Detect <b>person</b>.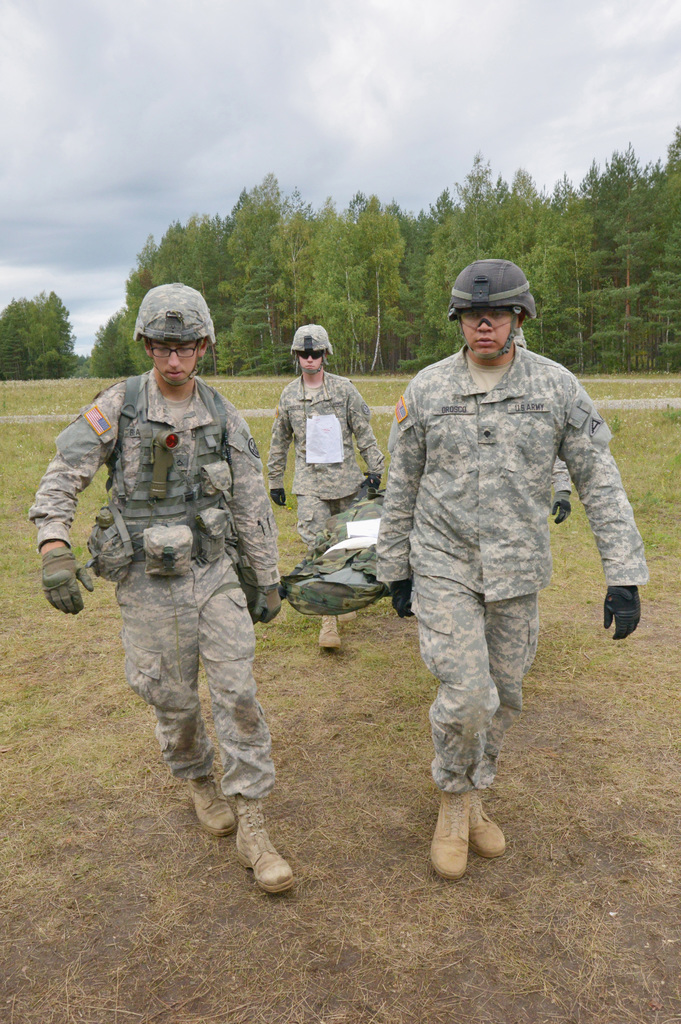
Detected at [376, 257, 649, 877].
